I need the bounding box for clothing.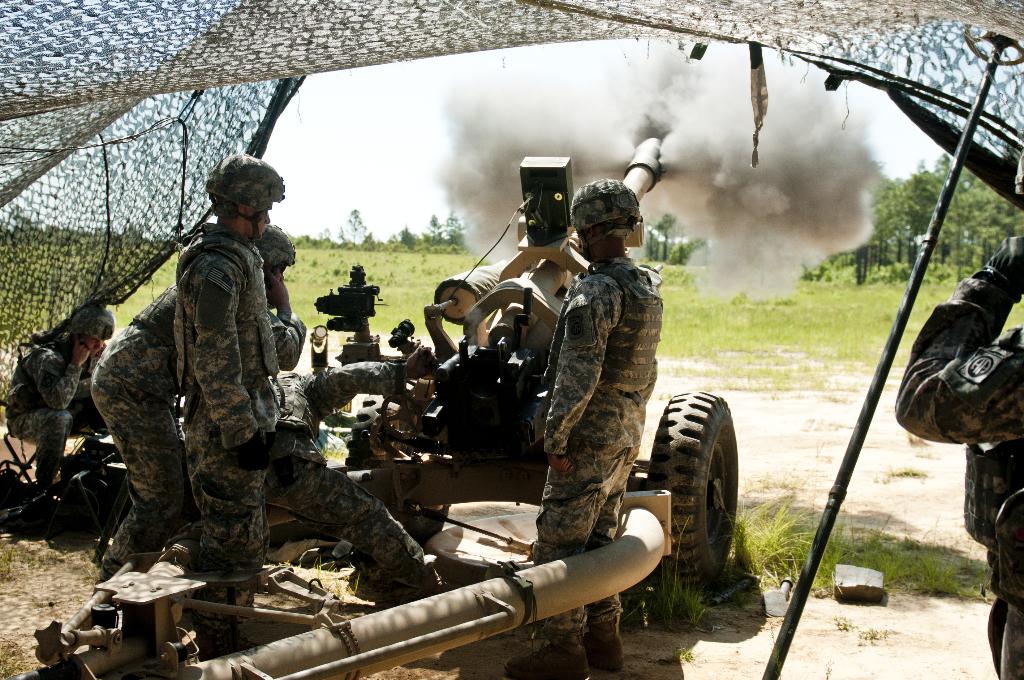
Here it is: box(895, 268, 1023, 679).
